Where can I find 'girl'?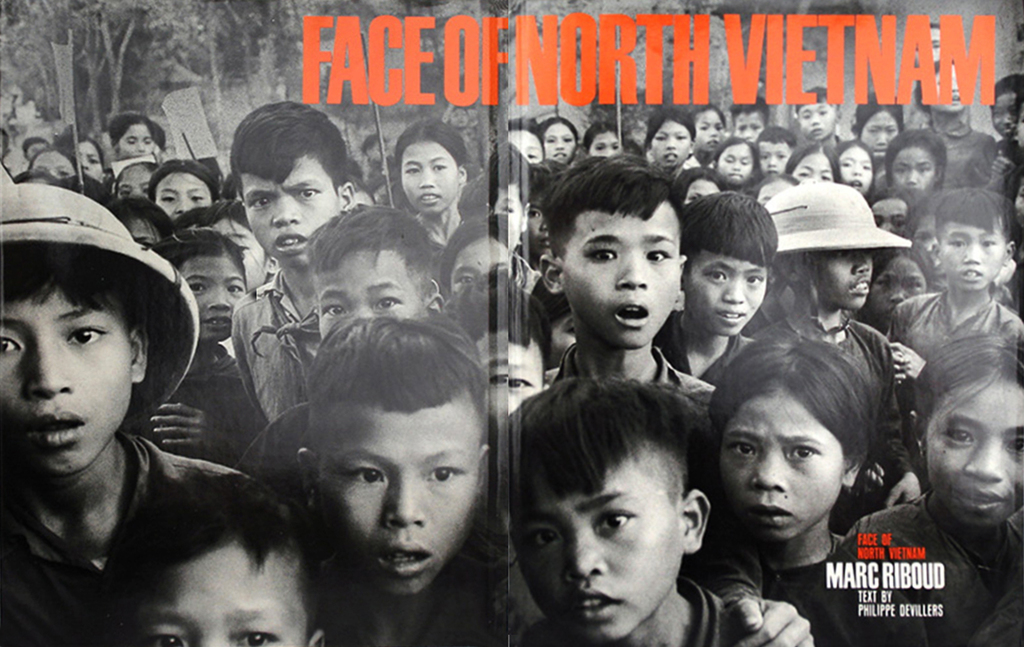
You can find it at 913, 56, 998, 188.
